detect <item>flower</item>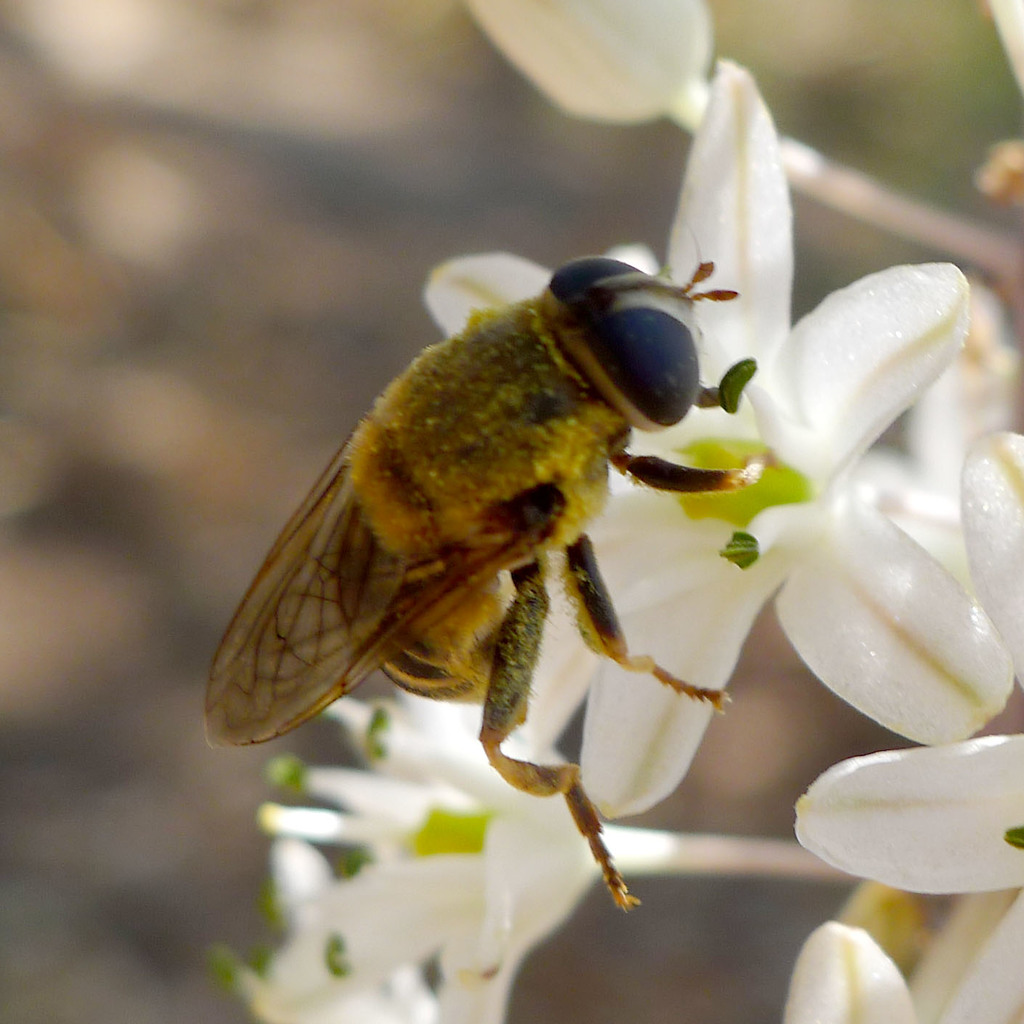
rect(780, 423, 1023, 904)
